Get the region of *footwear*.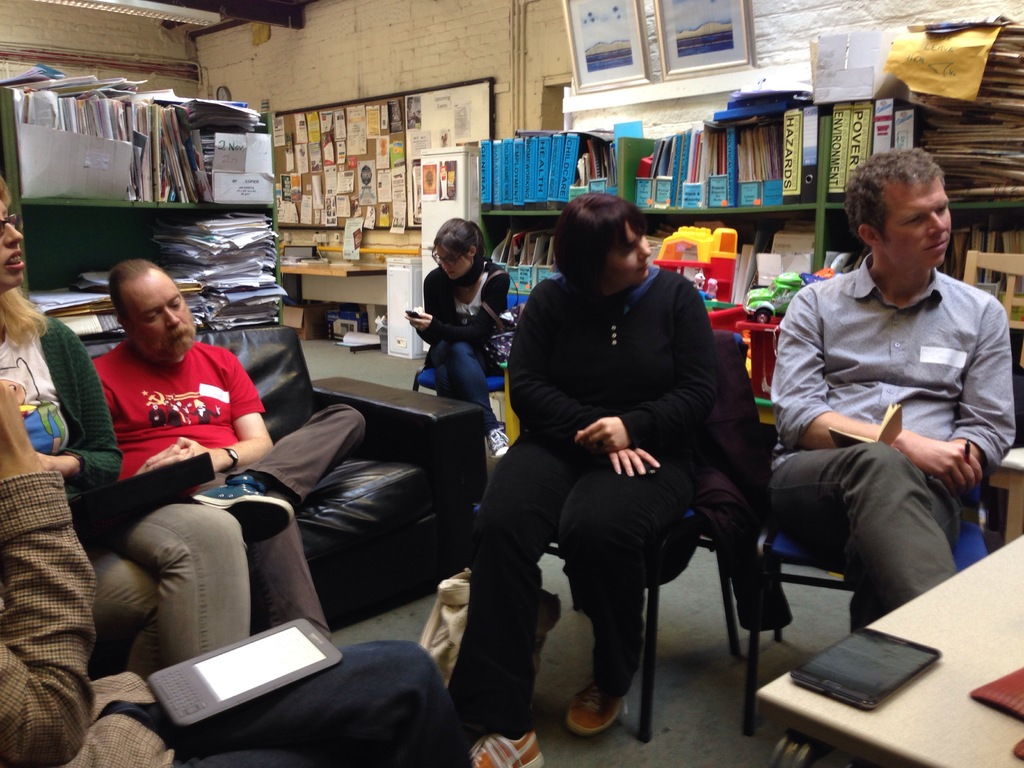
locate(562, 664, 625, 737).
